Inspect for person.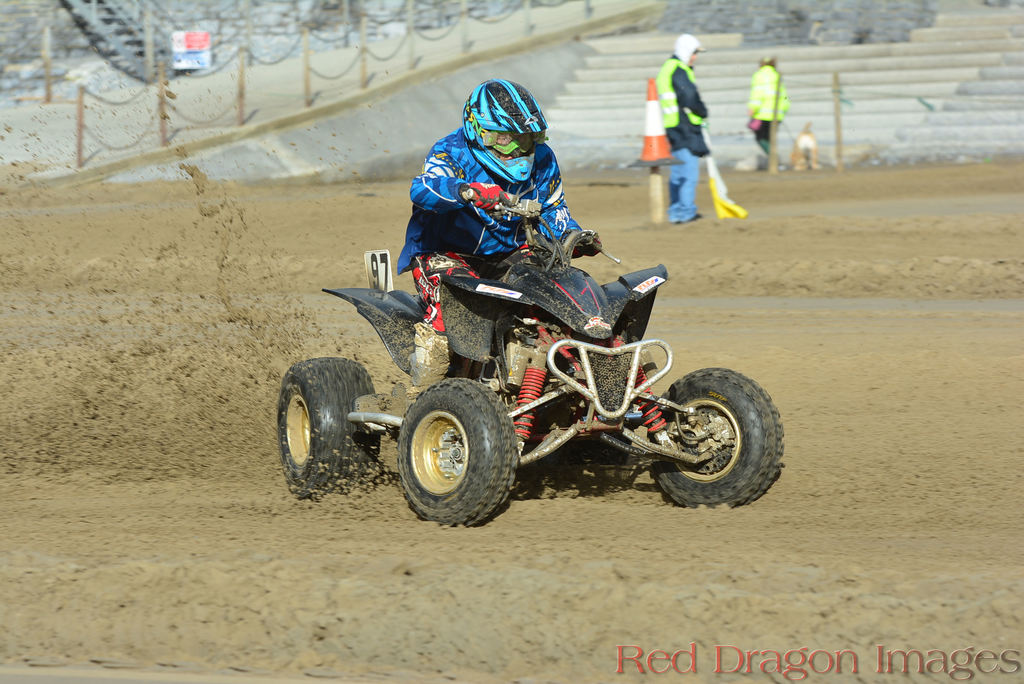
Inspection: left=652, top=36, right=708, bottom=234.
